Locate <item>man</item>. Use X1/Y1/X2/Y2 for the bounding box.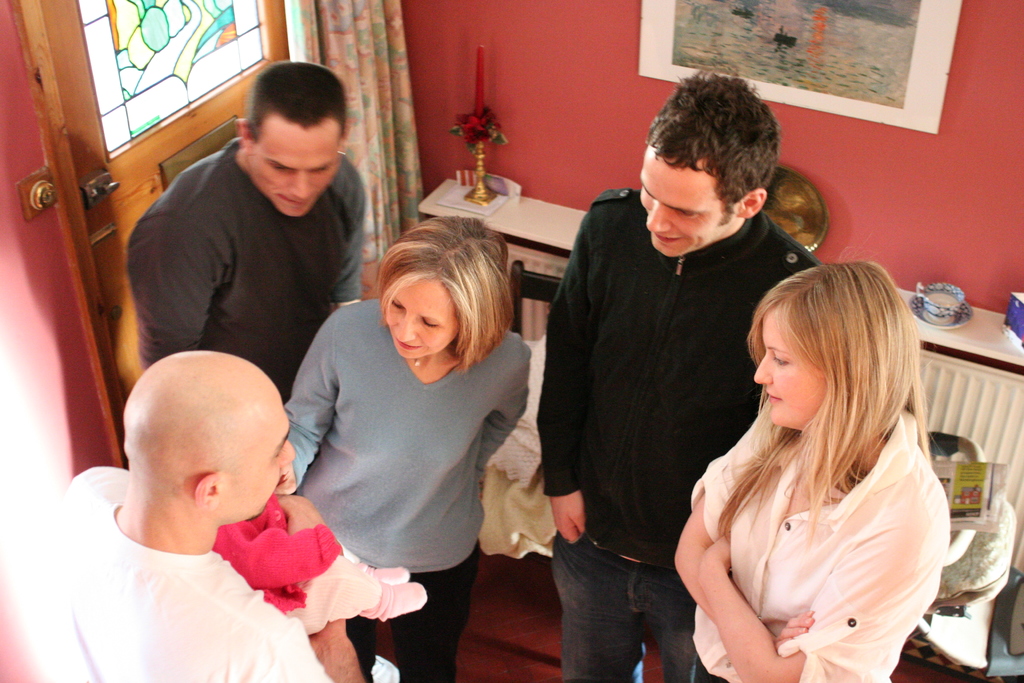
59/349/369/682.
